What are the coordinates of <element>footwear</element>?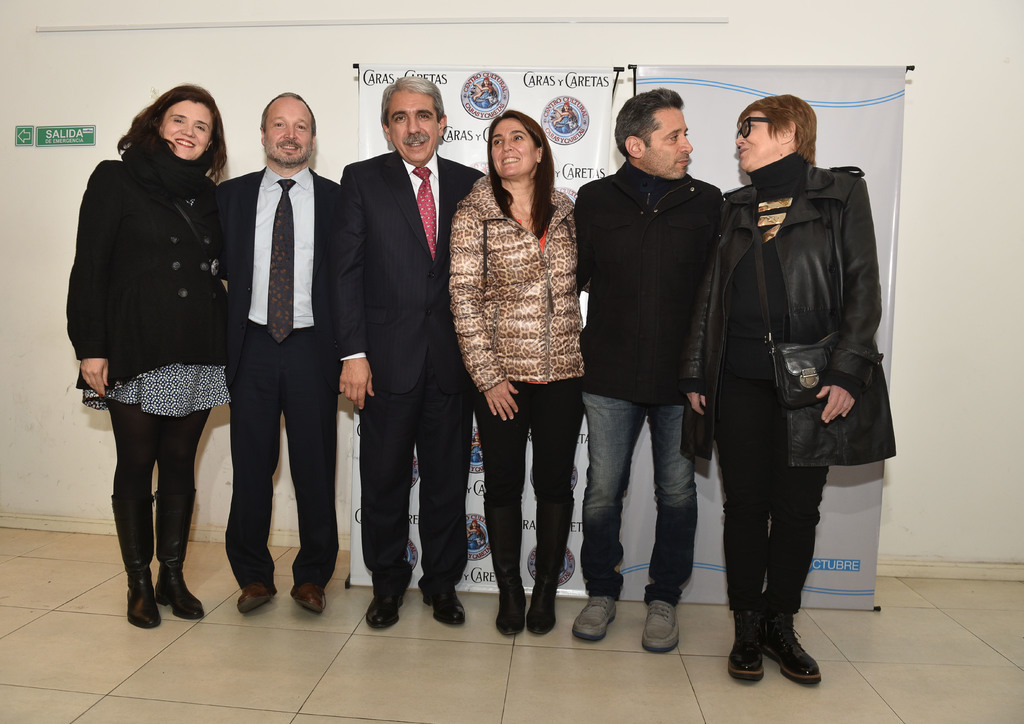
{"x1": 155, "y1": 568, "x2": 204, "y2": 628}.
